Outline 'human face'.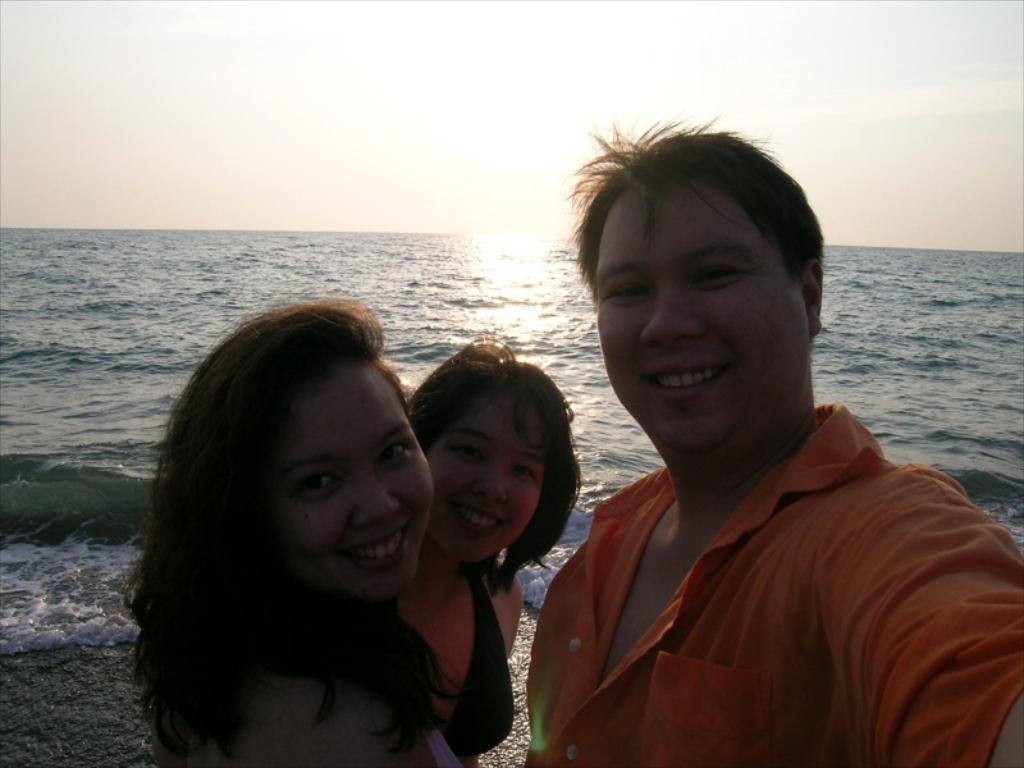
Outline: 426:406:553:554.
